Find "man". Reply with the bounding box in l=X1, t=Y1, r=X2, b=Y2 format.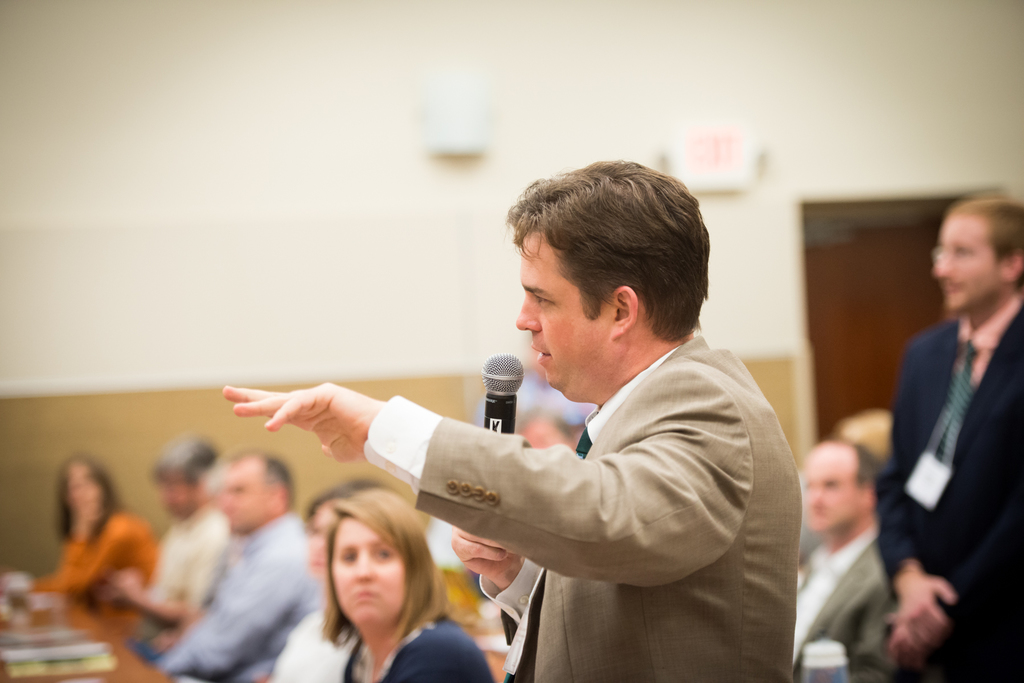
l=216, t=156, r=797, b=682.
